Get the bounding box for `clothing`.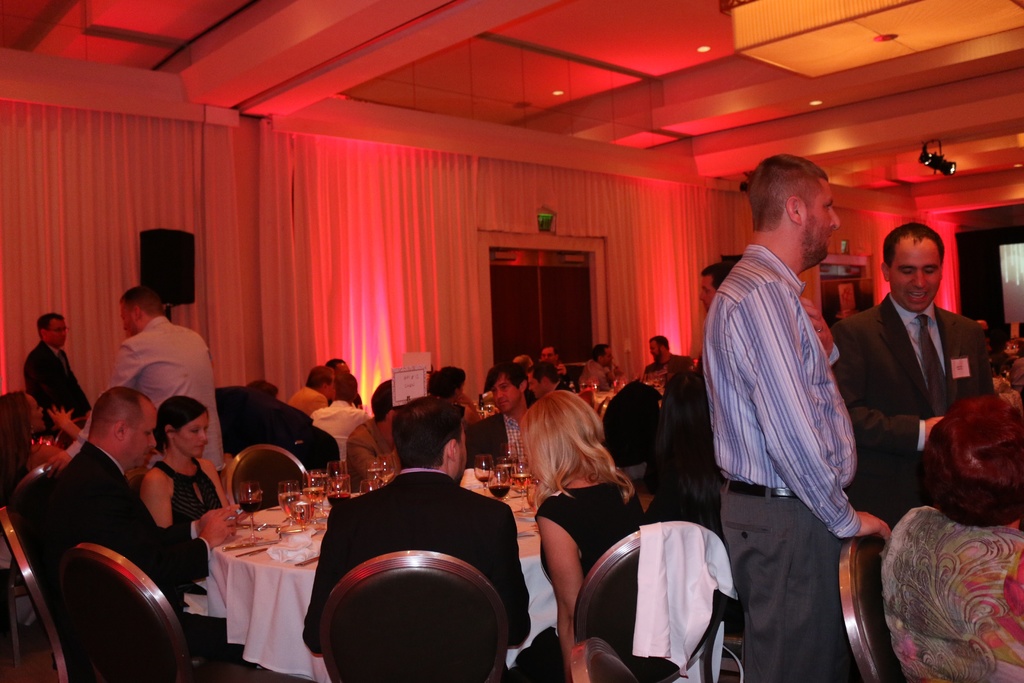
350,415,403,454.
